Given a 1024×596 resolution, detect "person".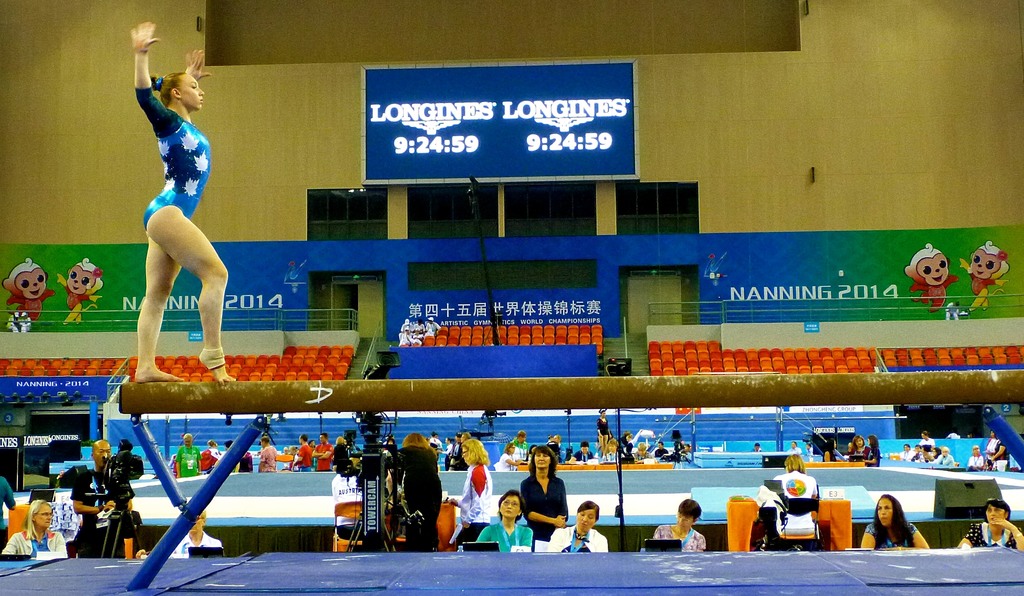
3,496,68,561.
